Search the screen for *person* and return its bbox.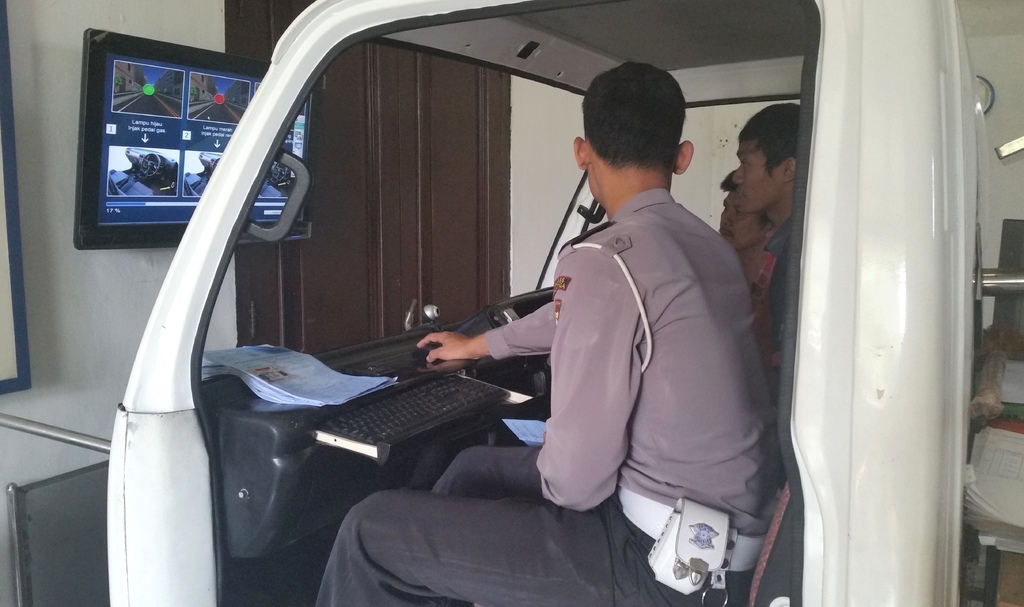
Found: {"x1": 351, "y1": 80, "x2": 723, "y2": 606}.
